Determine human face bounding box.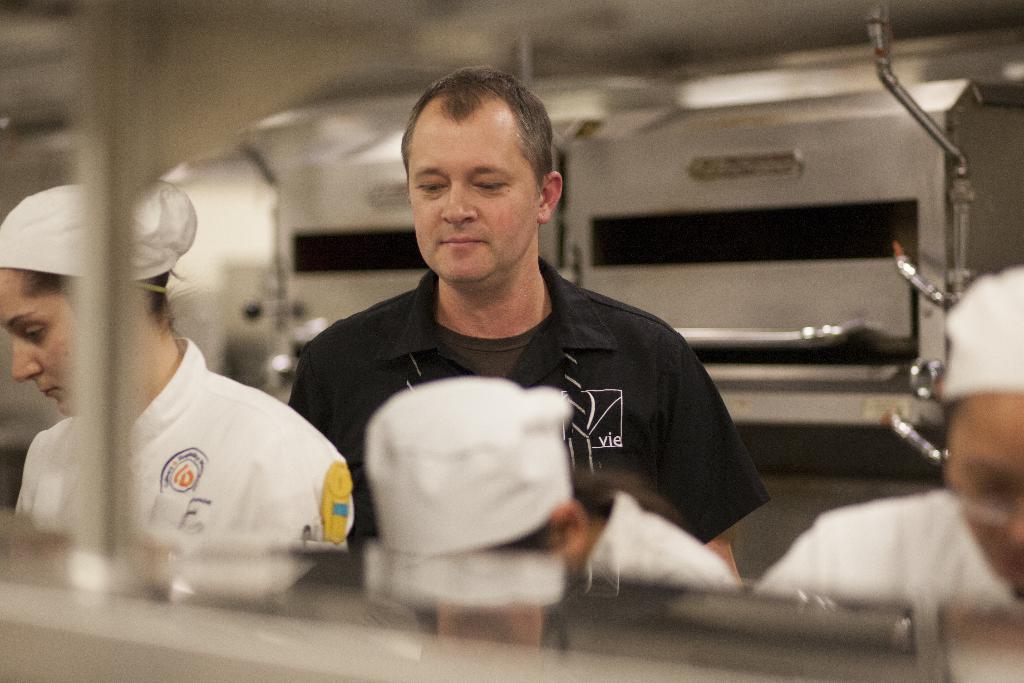
Determined: <bbox>10, 283, 79, 418</bbox>.
